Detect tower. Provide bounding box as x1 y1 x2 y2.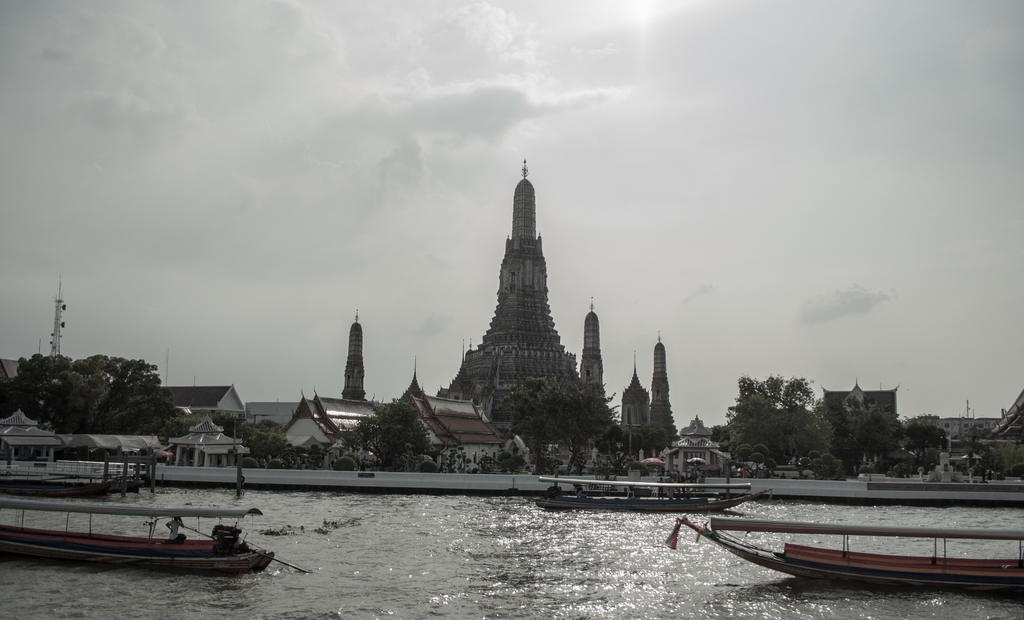
572 310 595 406.
